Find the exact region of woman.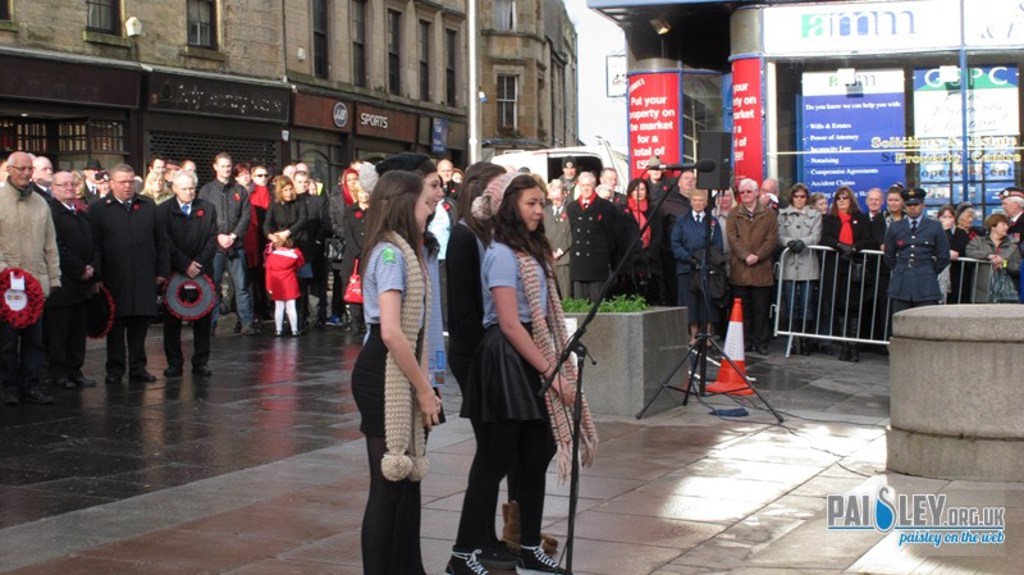
Exact region: <box>771,181,826,361</box>.
